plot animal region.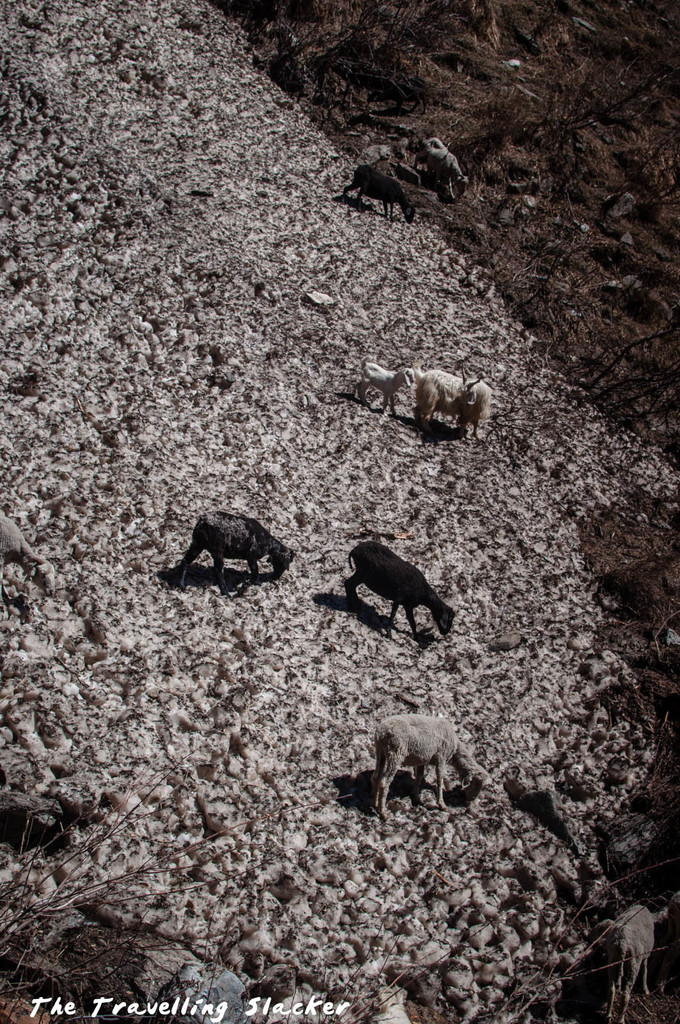
Plotted at select_region(603, 909, 677, 1023).
